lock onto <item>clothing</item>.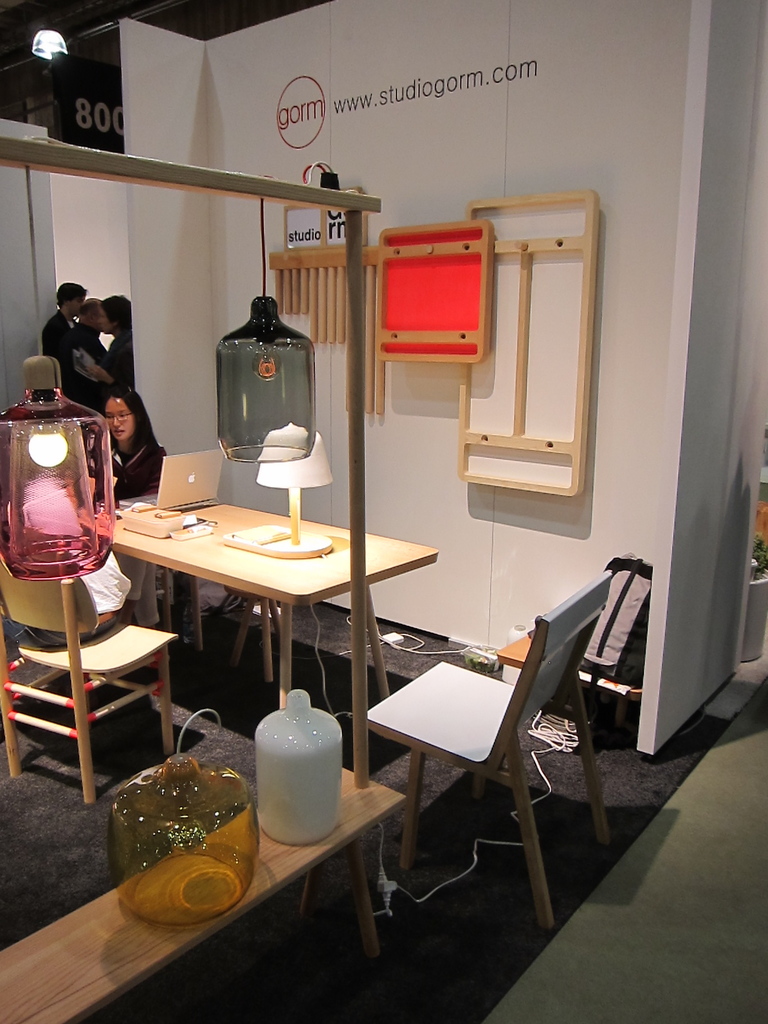
Locked: Rect(44, 308, 77, 385).
